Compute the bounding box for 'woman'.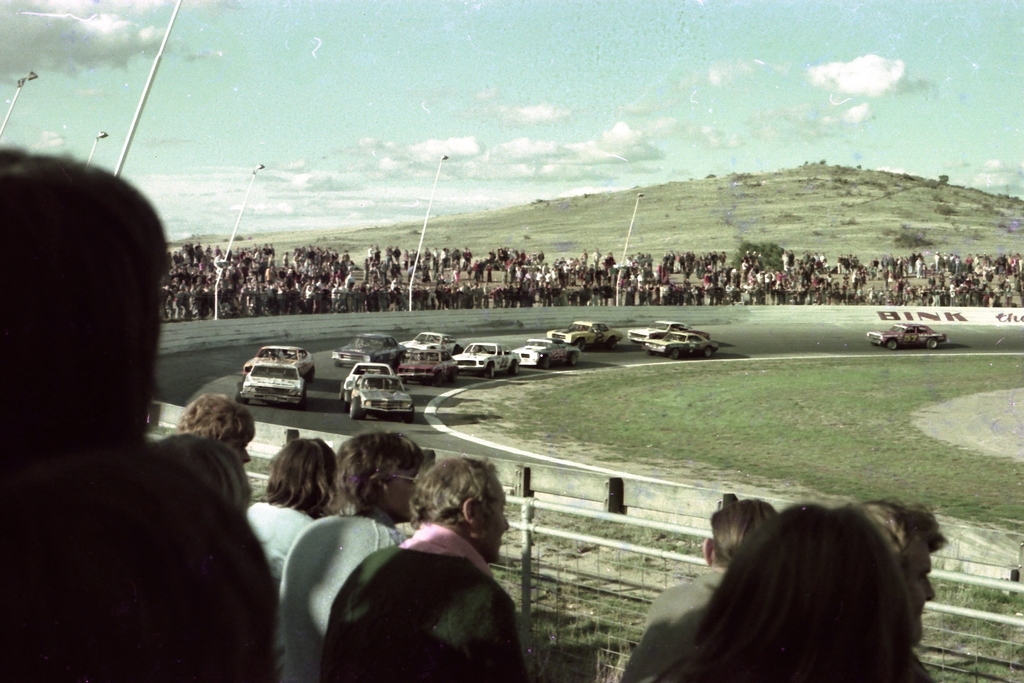
<region>657, 504, 932, 682</region>.
